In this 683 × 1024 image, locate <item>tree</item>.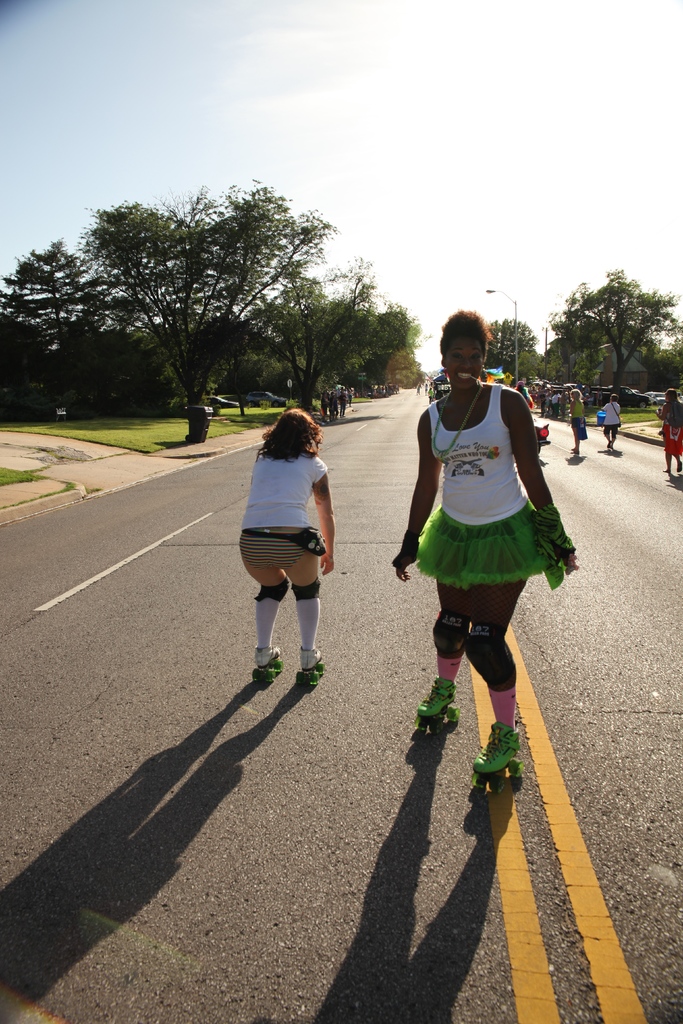
Bounding box: pyautogui.locateOnScreen(554, 250, 667, 397).
